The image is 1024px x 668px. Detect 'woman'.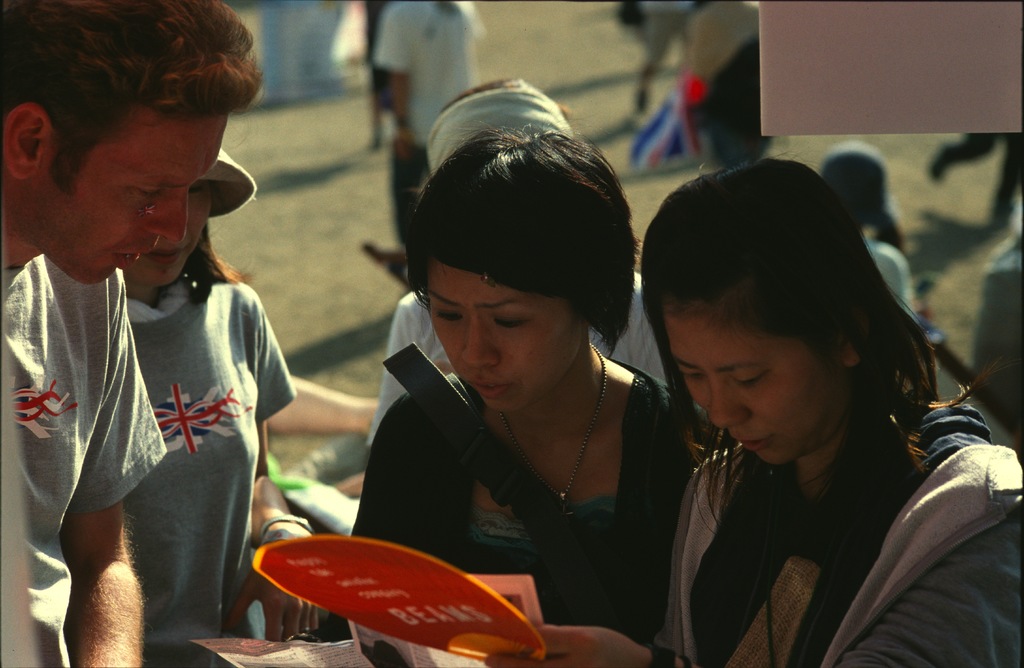
Detection: [480, 157, 1023, 667].
